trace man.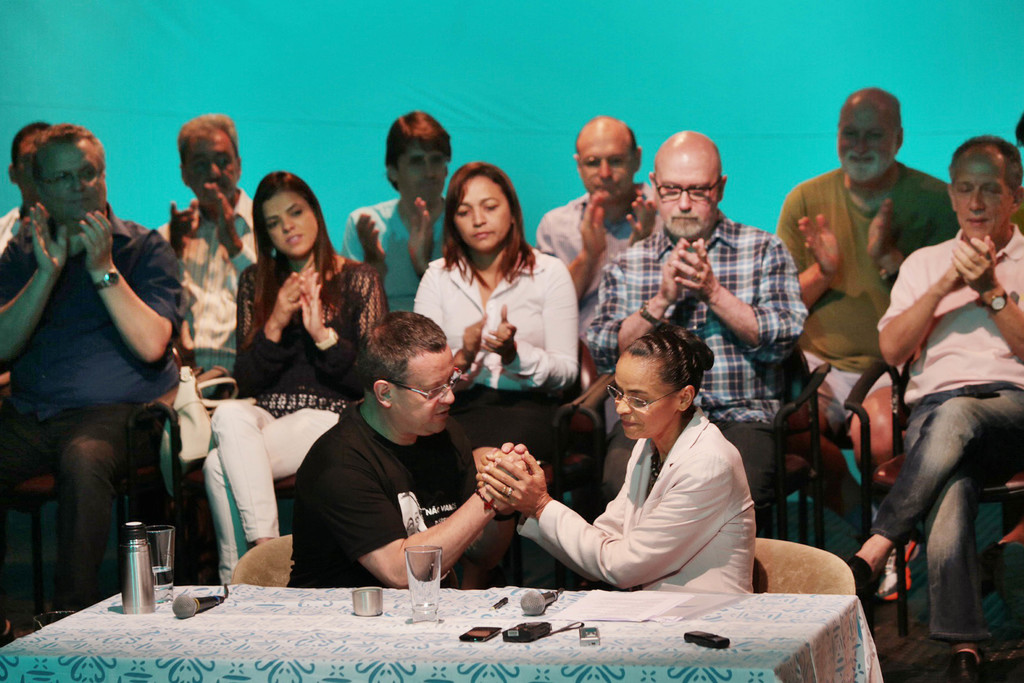
Traced to <box>286,311,548,584</box>.
